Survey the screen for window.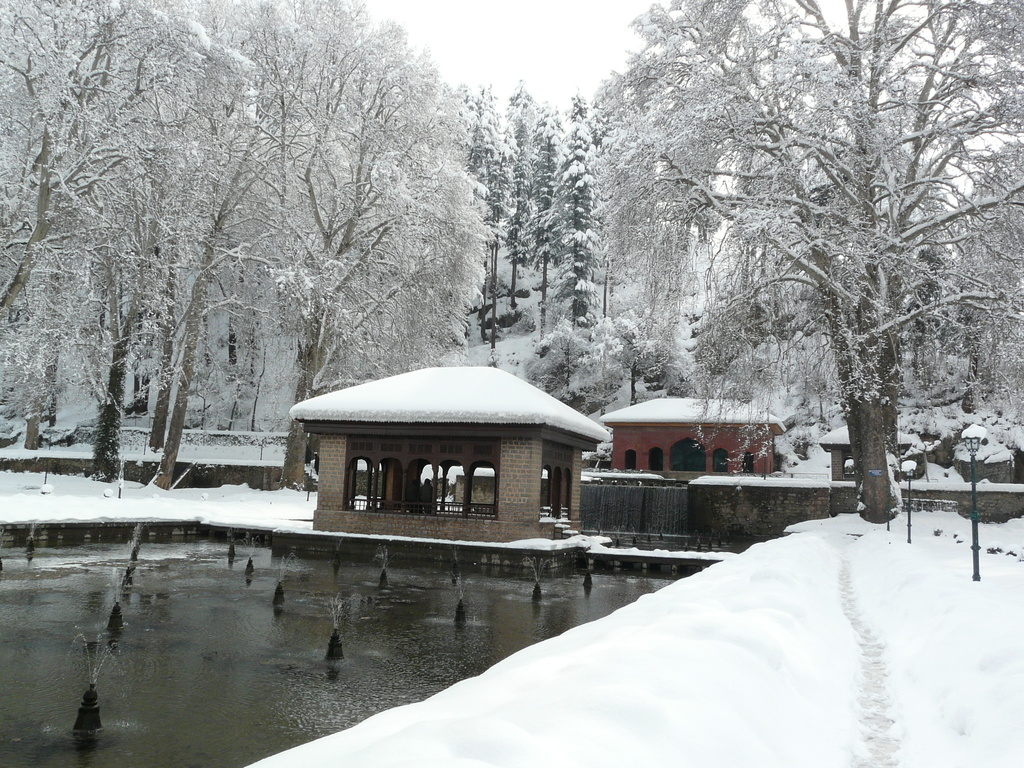
Survey found: (left=711, top=448, right=731, bottom=470).
